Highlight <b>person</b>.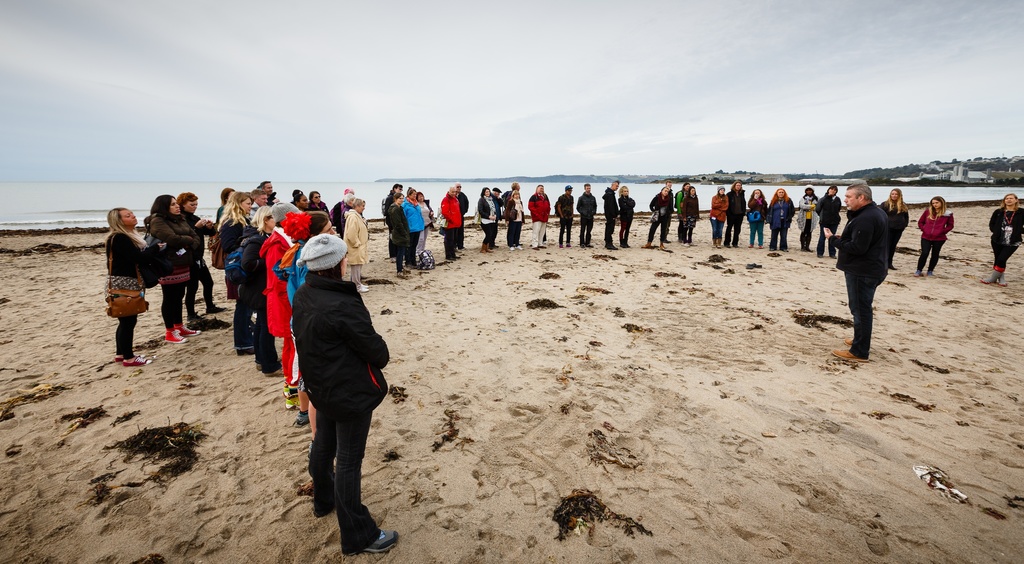
Highlighted region: [727, 178, 745, 246].
